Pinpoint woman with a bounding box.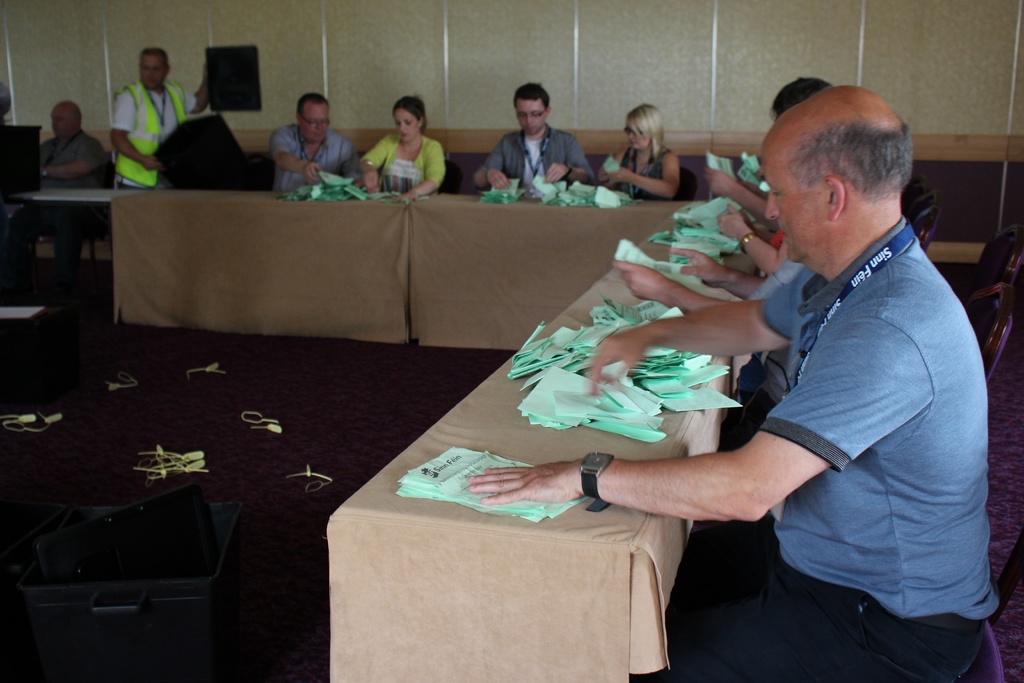
[596,92,706,206].
